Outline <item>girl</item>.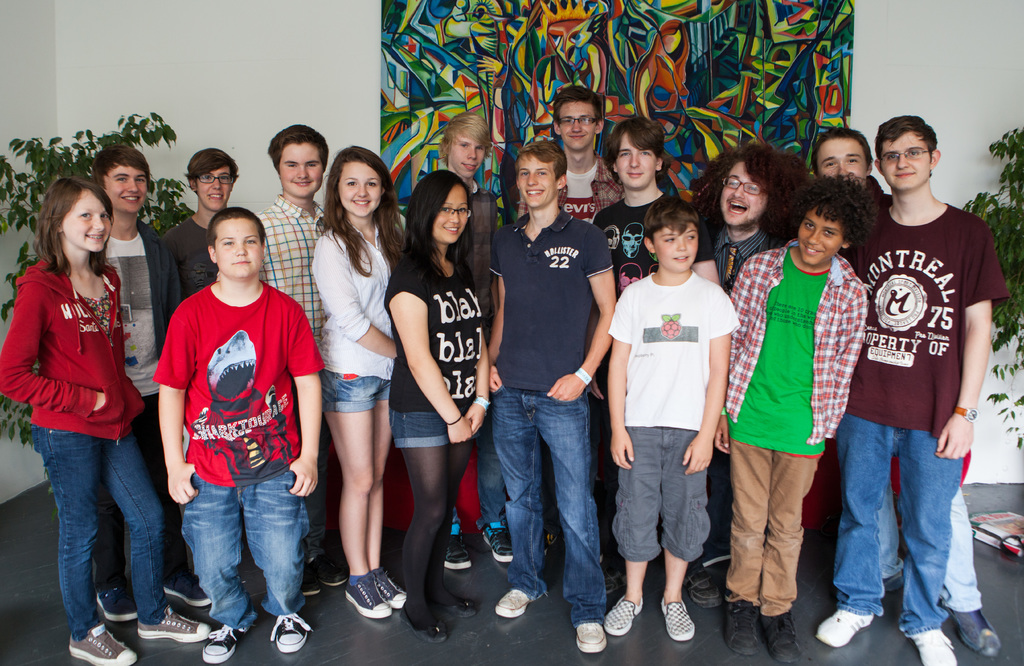
Outline: box=[302, 147, 413, 615].
